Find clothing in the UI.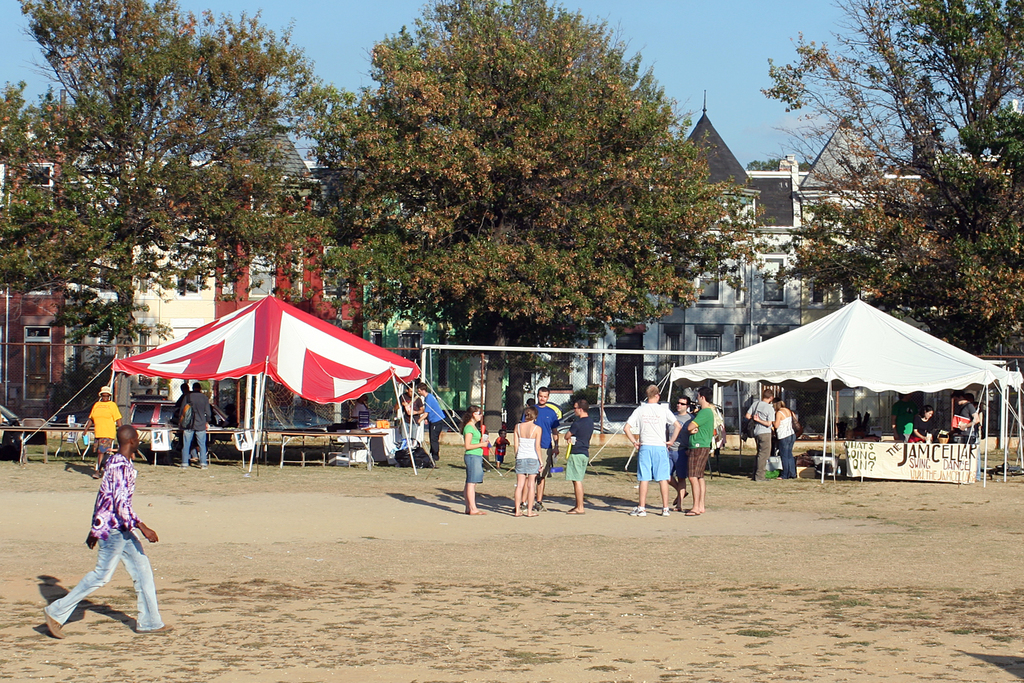
UI element at bbox=[779, 415, 800, 438].
